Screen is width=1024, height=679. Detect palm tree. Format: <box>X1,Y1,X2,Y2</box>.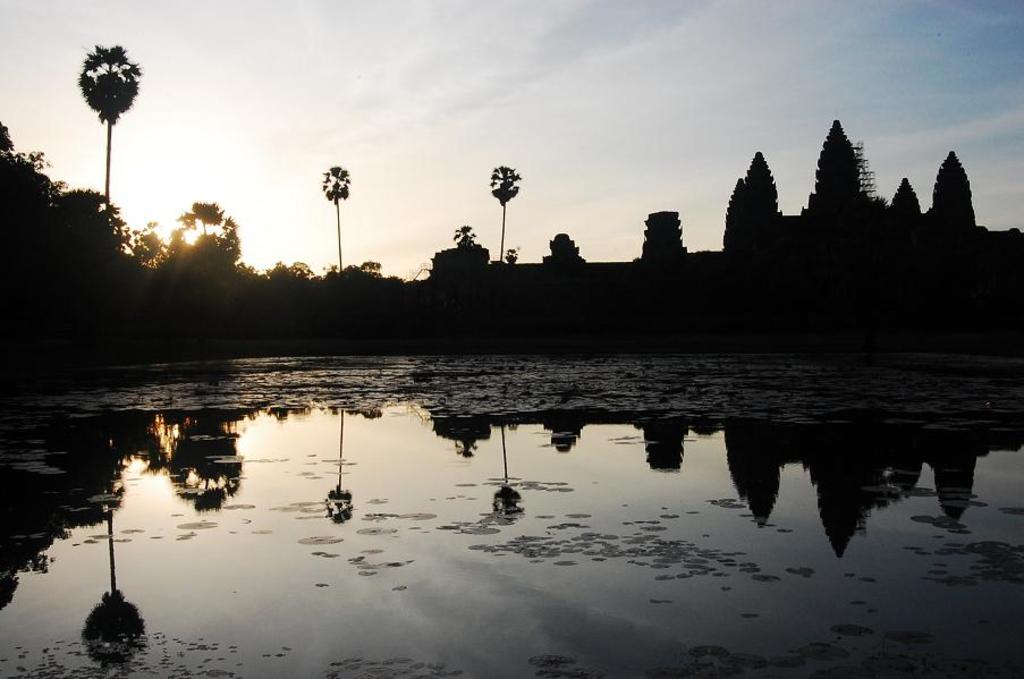
<box>319,156,356,285</box>.
